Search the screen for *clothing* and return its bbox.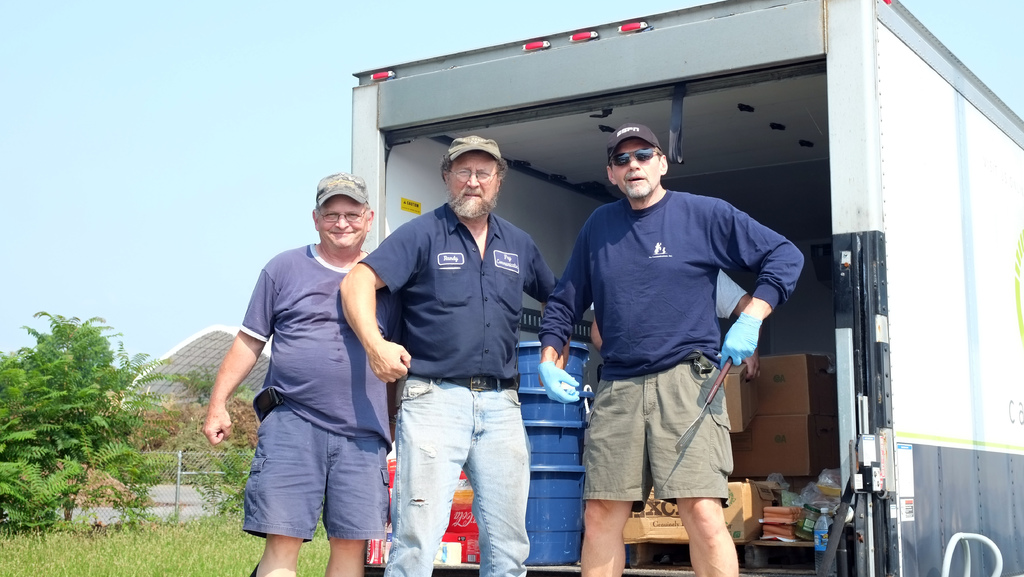
Found: (358, 196, 559, 576).
